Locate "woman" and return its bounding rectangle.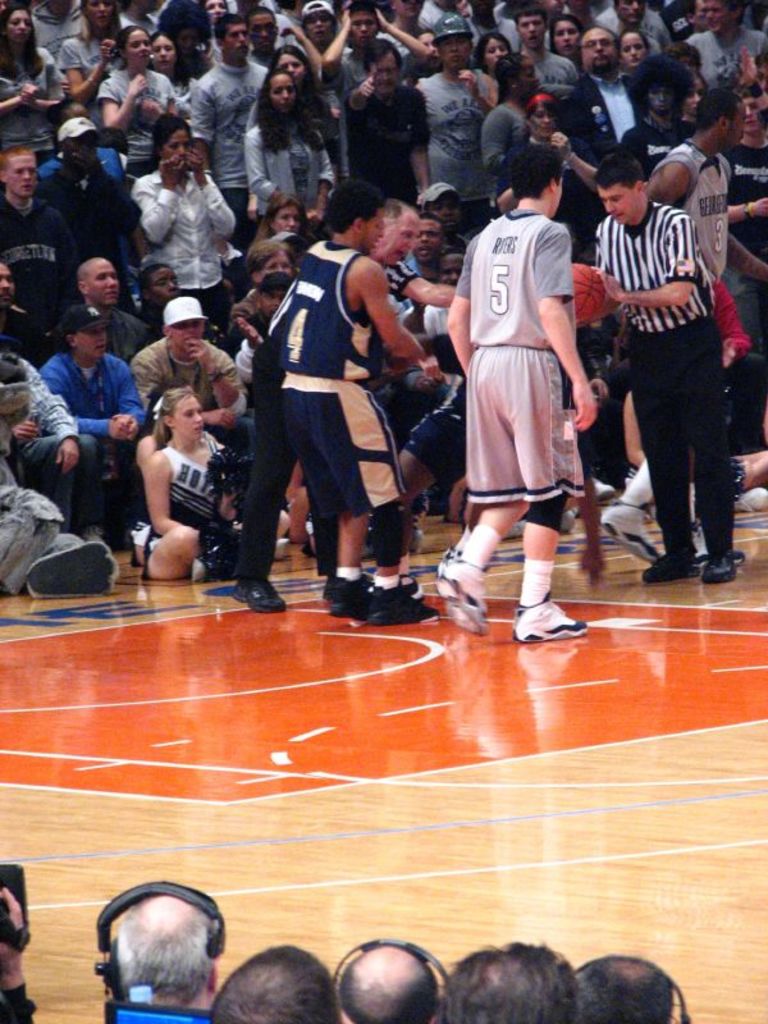
(0,5,72,164).
